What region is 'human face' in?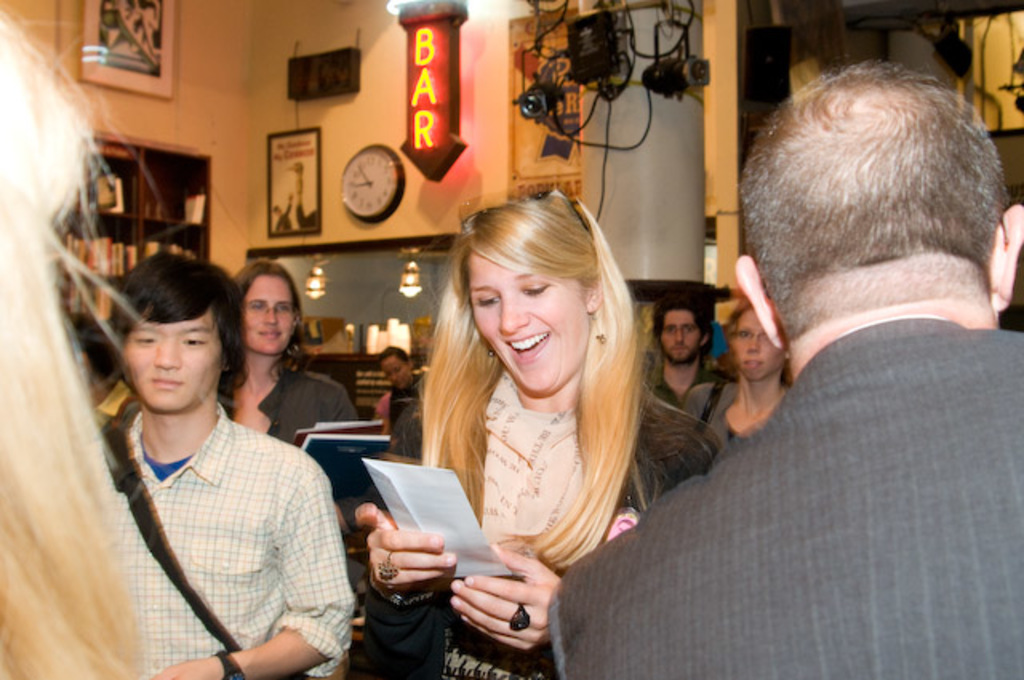
box=[734, 315, 779, 376].
